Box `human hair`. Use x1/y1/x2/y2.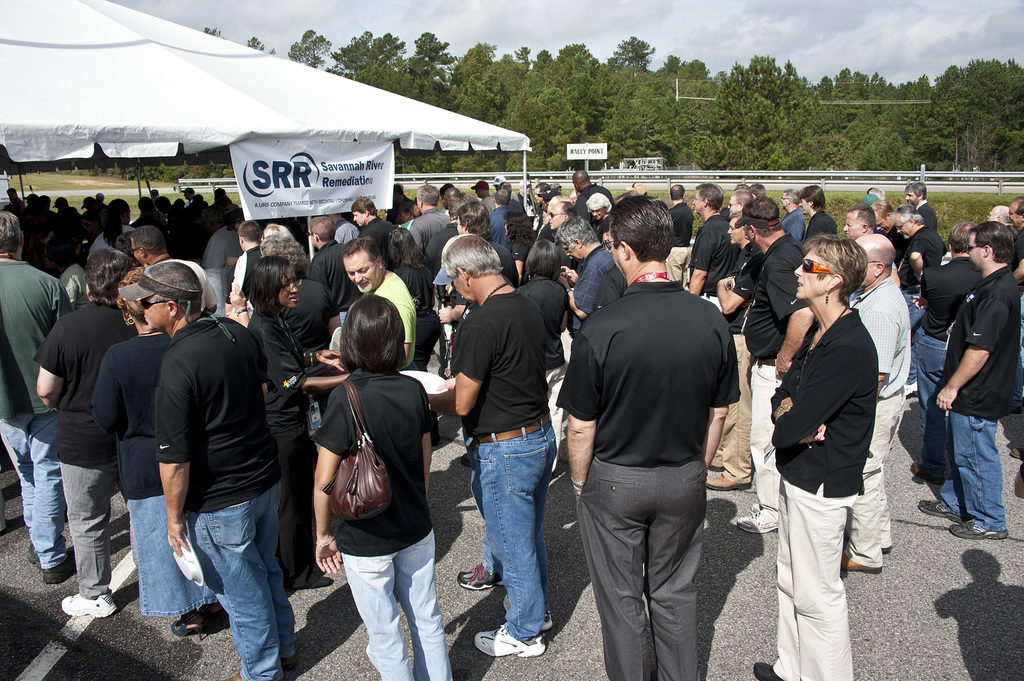
495/188/509/207.
